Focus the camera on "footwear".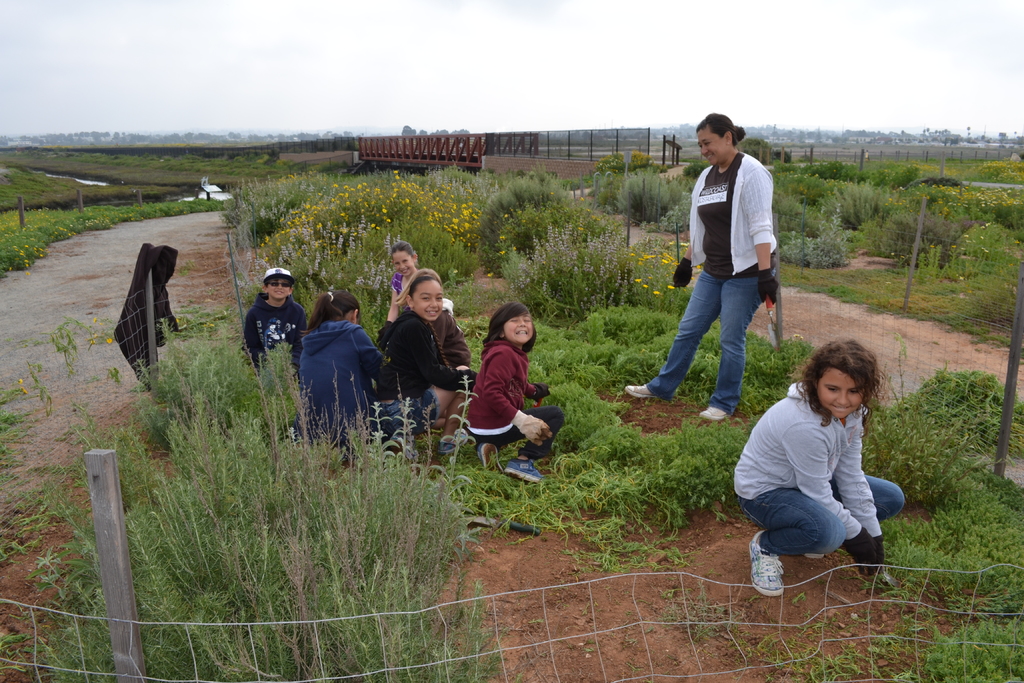
Focus region: x1=481, y1=444, x2=502, y2=473.
